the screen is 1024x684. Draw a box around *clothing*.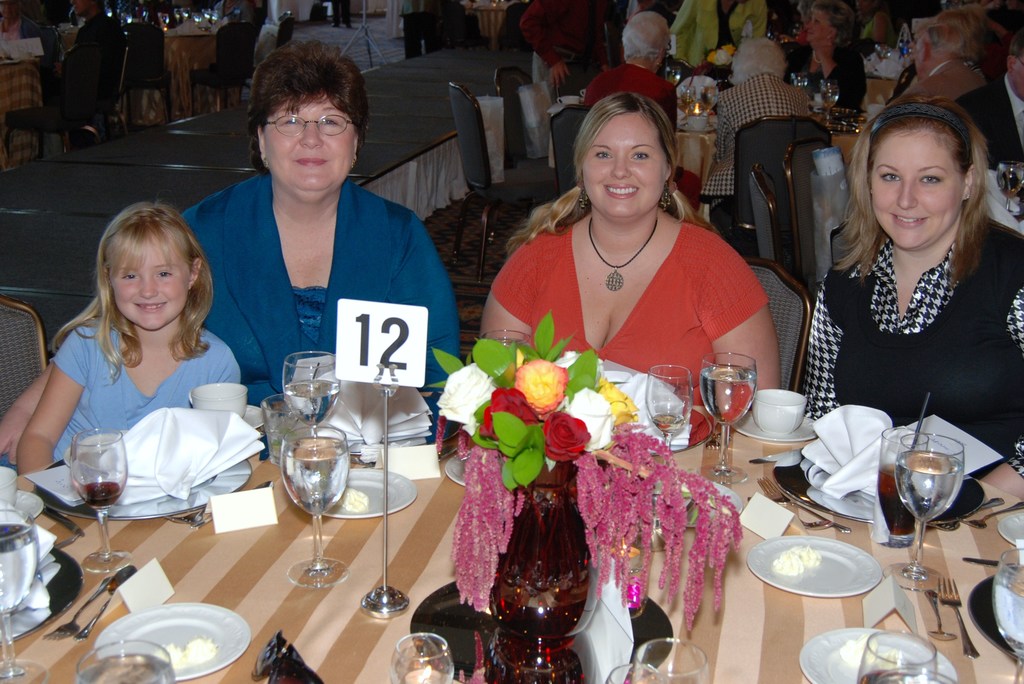
box=[875, 59, 1023, 160].
